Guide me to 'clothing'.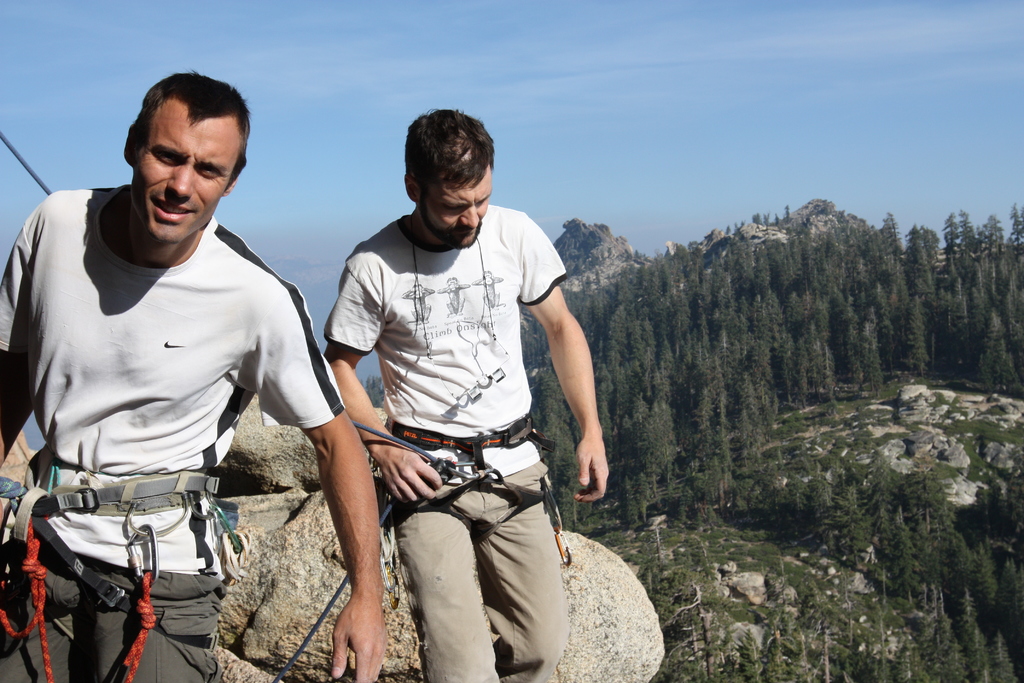
Guidance: crop(319, 199, 563, 682).
